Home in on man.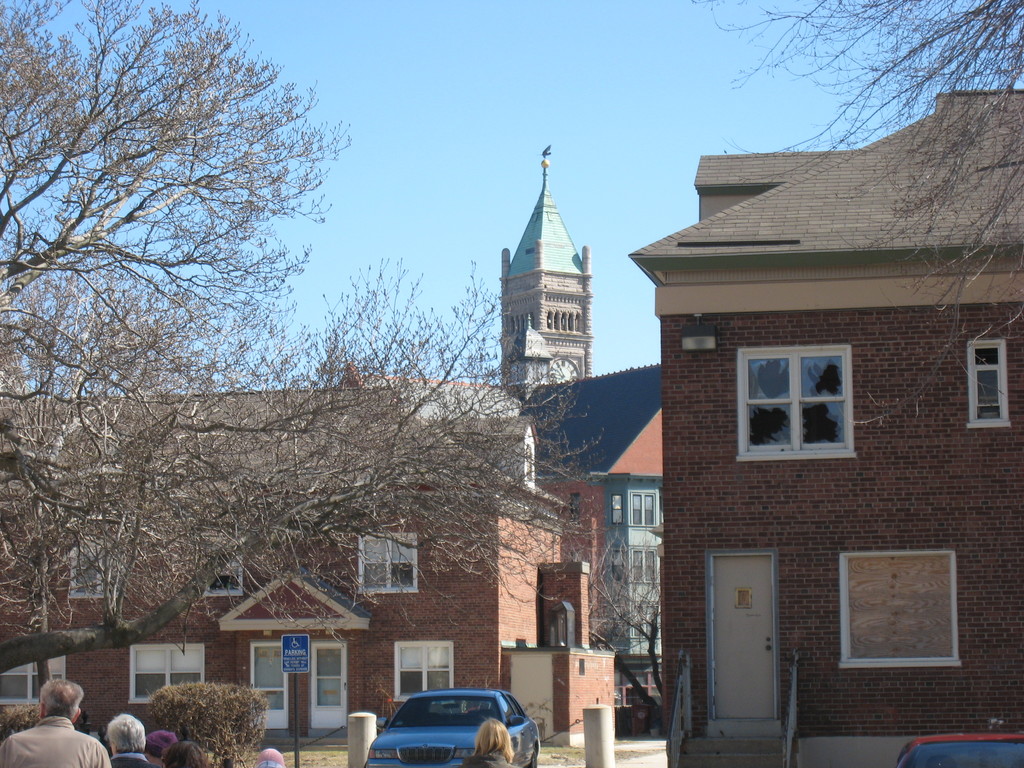
Homed in at x1=108 y1=709 x2=147 y2=767.
